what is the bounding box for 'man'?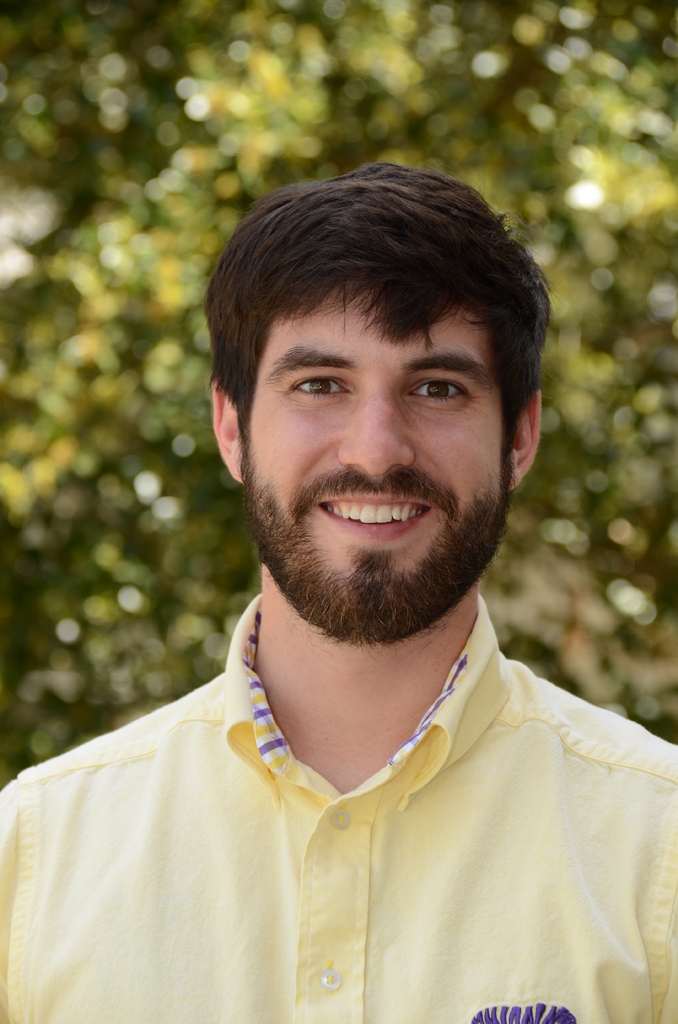
(0, 172, 677, 1011).
